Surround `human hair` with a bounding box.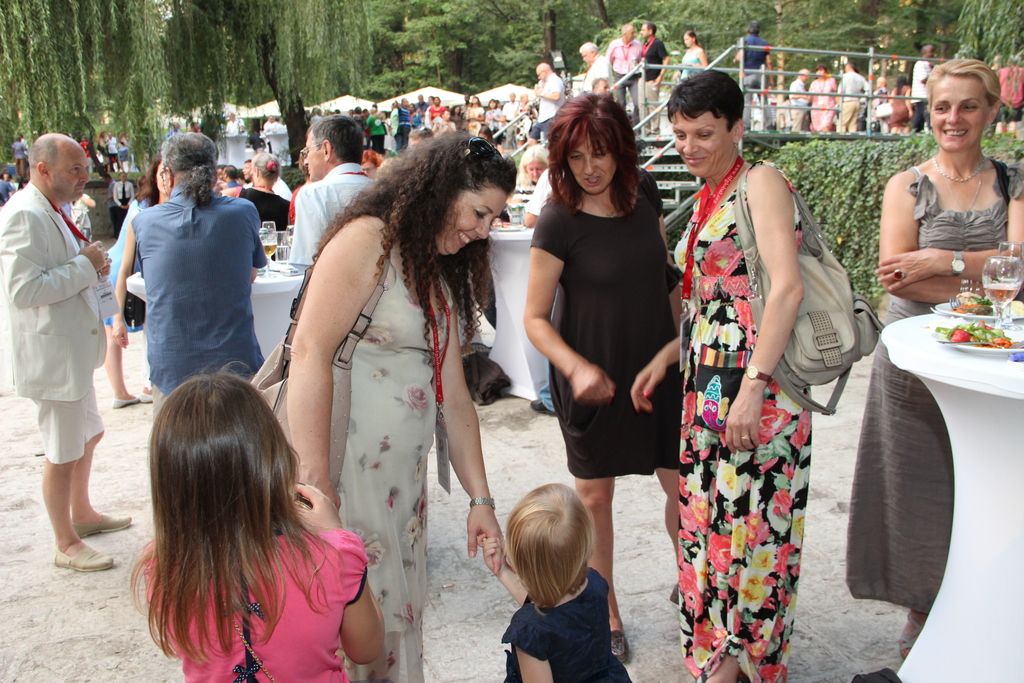
bbox(450, 104, 460, 117).
